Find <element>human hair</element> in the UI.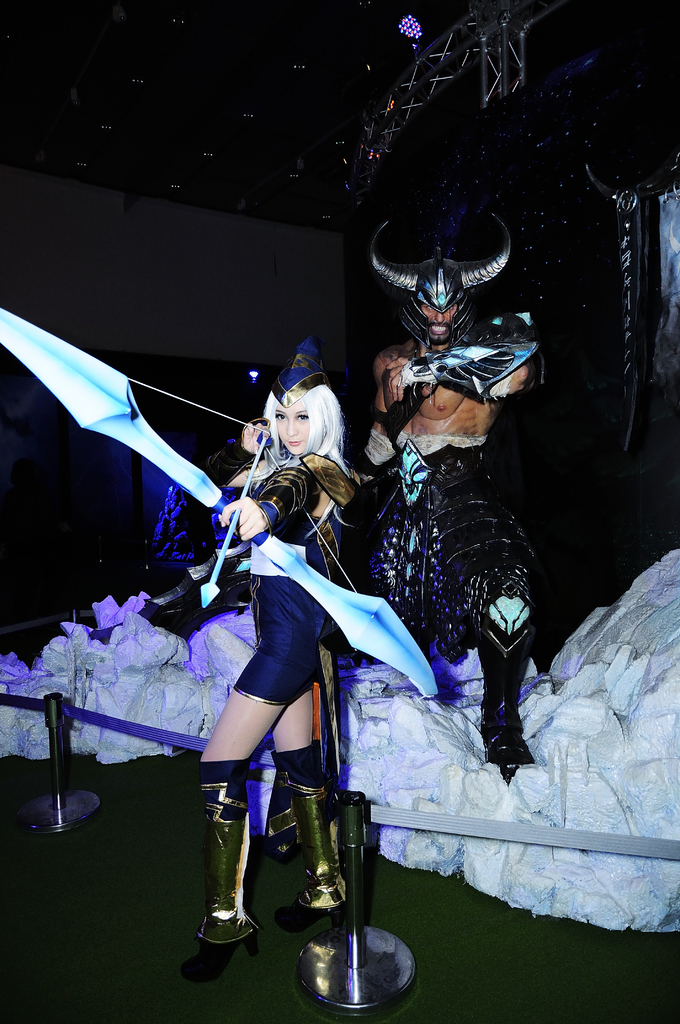
UI element at [left=253, top=366, right=345, bottom=468].
